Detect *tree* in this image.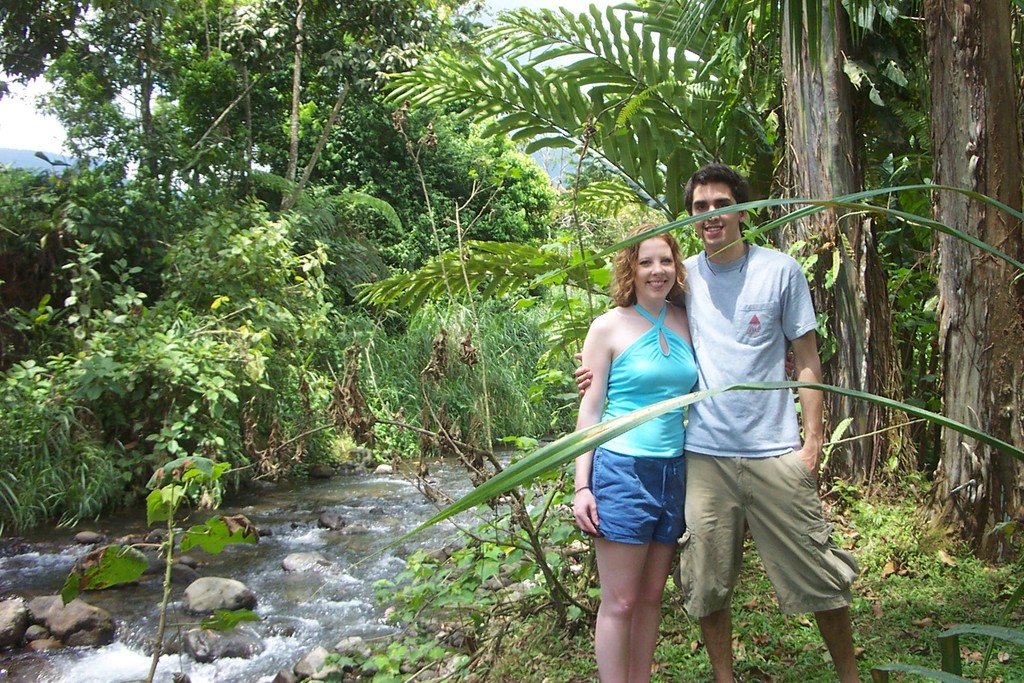
Detection: box=[917, 0, 1023, 575].
